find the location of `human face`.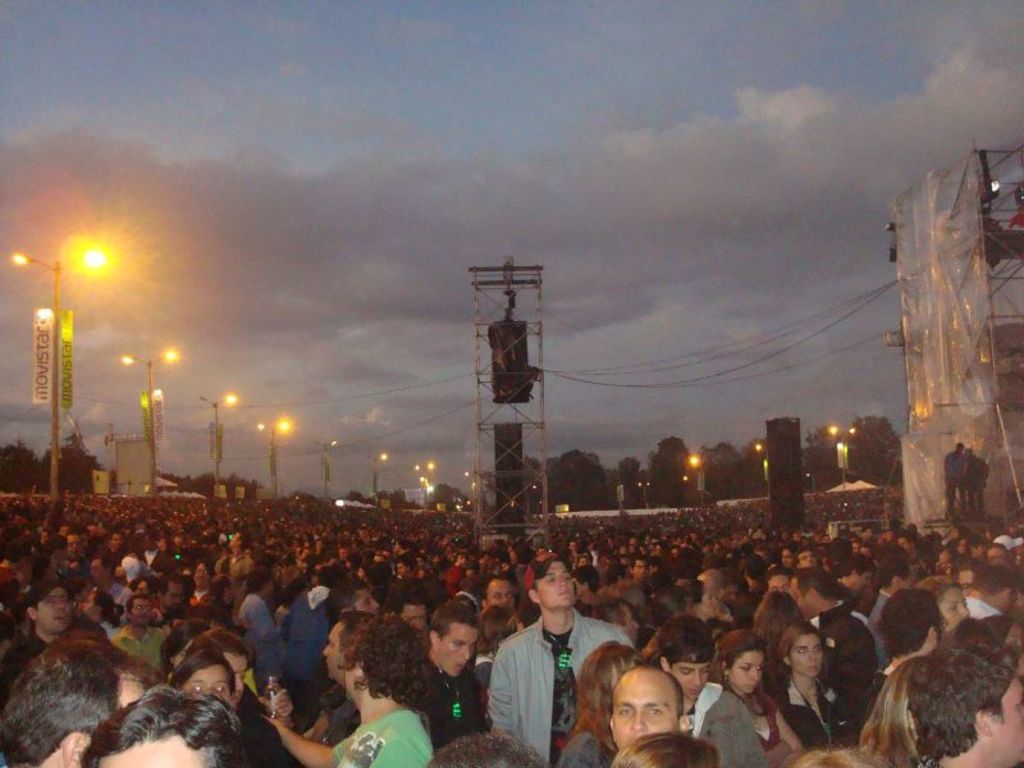
Location: [left=38, top=585, right=72, bottom=635].
